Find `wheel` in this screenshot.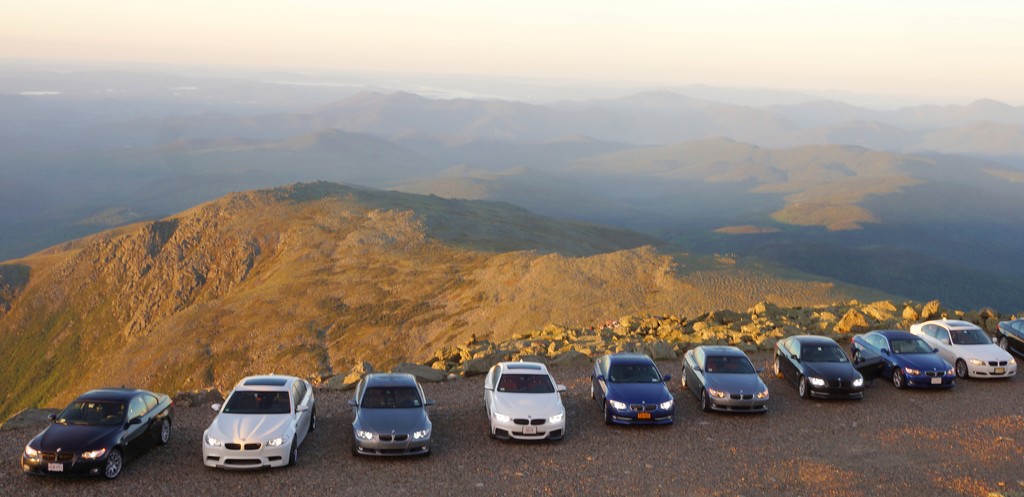
The bounding box for `wheel` is 678 371 690 390.
